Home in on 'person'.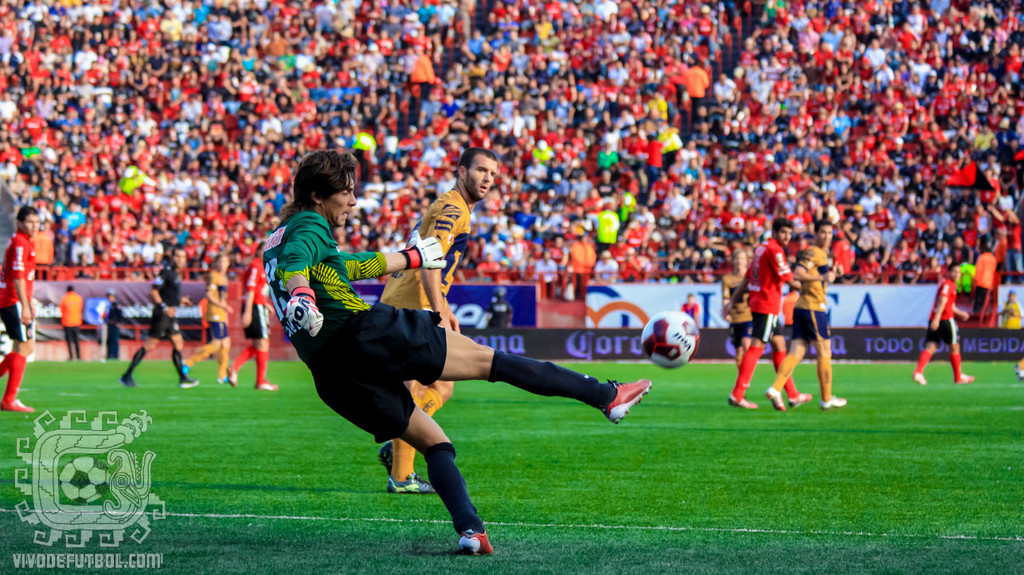
Homed in at 227/250/280/387.
